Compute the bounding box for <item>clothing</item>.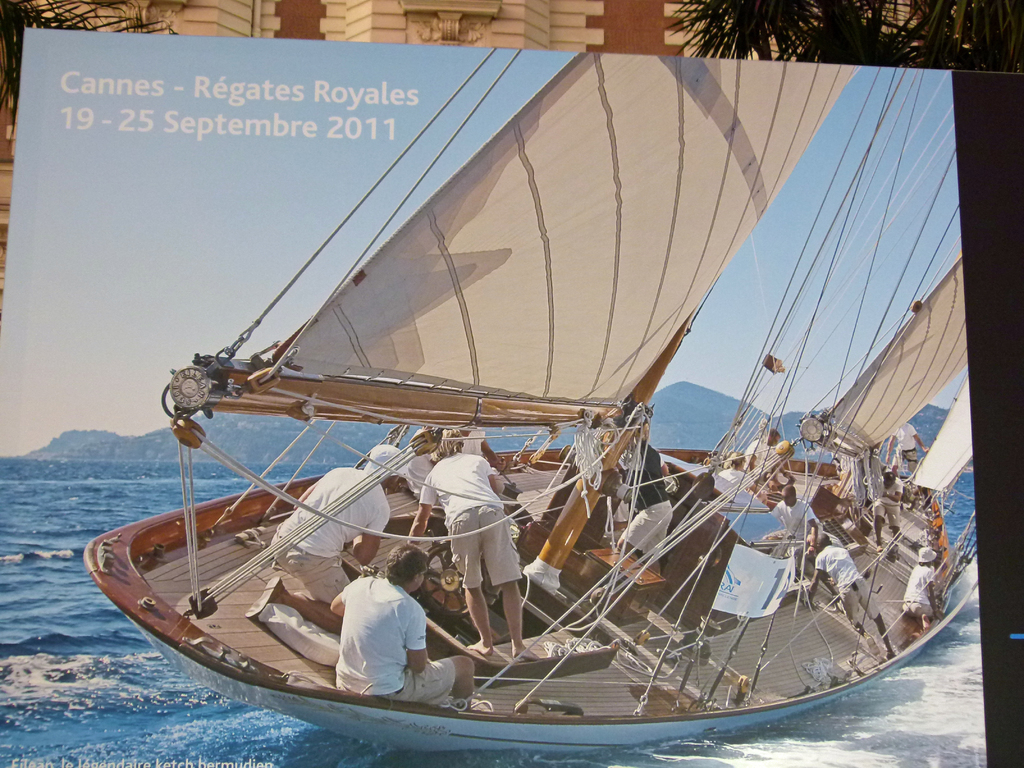
<region>768, 503, 814, 543</region>.
